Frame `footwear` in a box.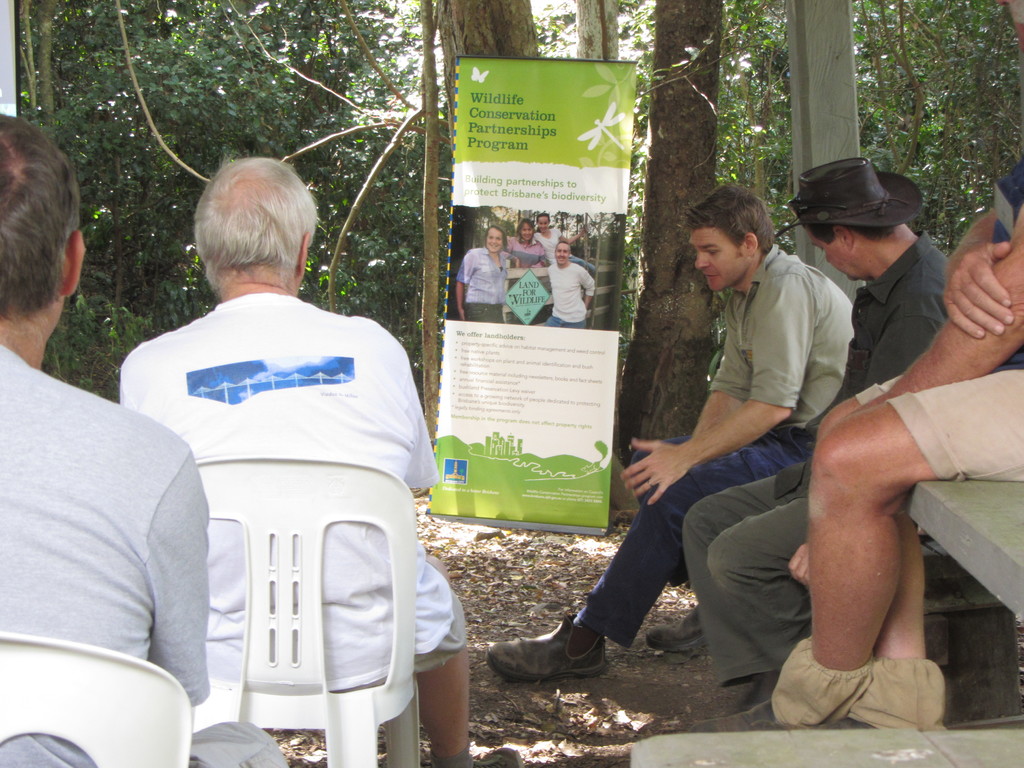
<region>815, 715, 877, 730</region>.
